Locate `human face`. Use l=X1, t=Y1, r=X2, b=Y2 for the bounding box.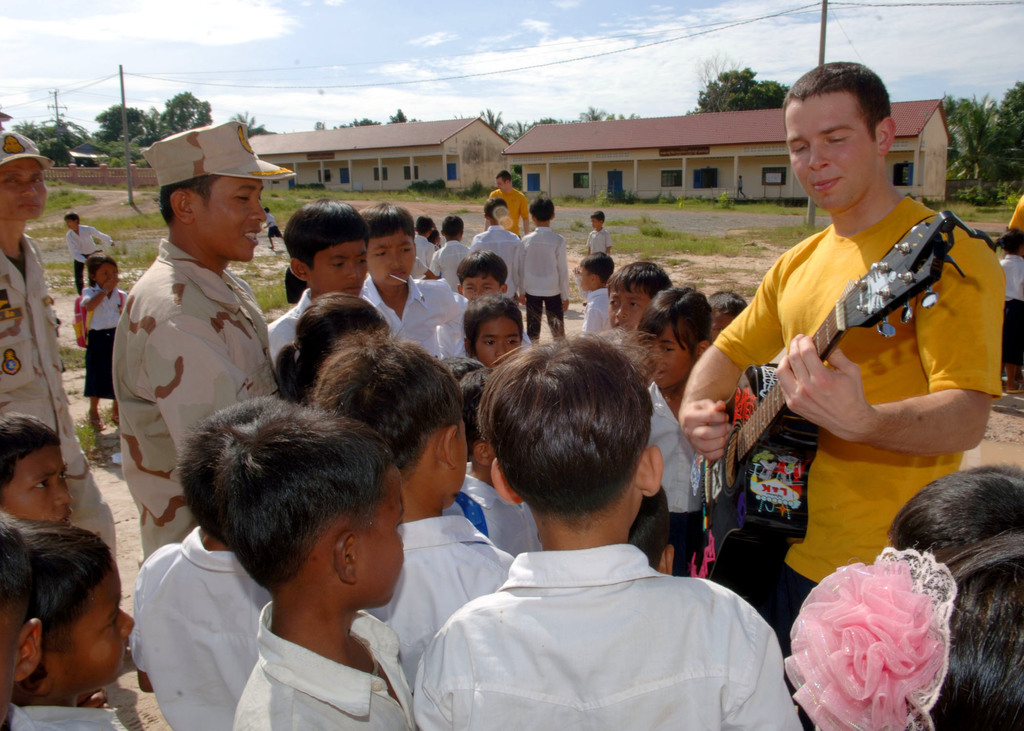
l=0, t=159, r=48, b=221.
